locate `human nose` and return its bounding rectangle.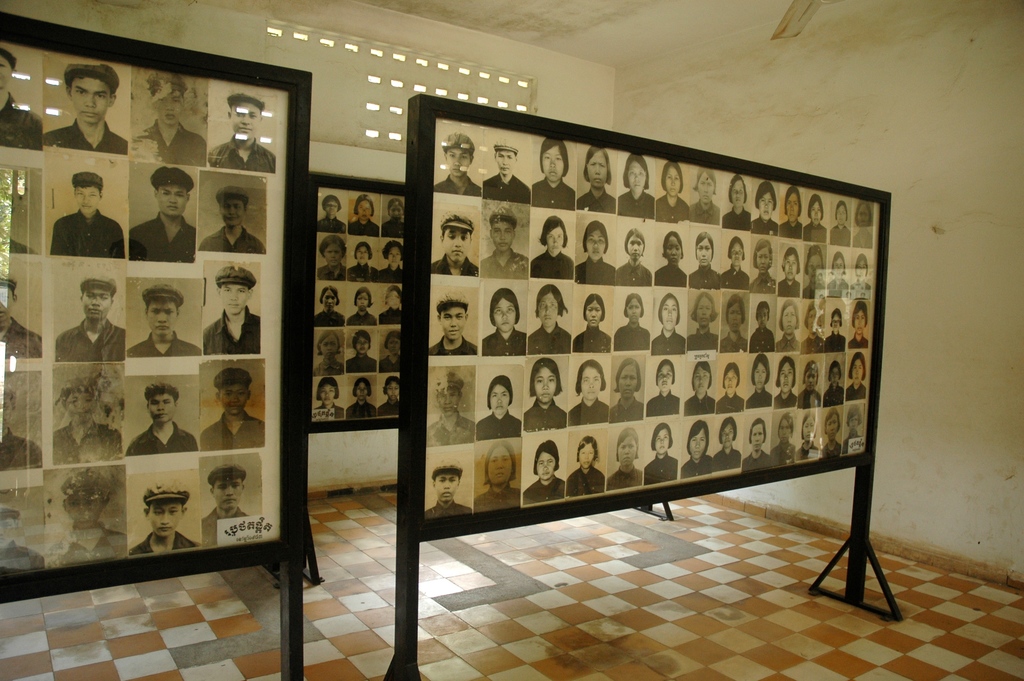
(626,378,630,386).
